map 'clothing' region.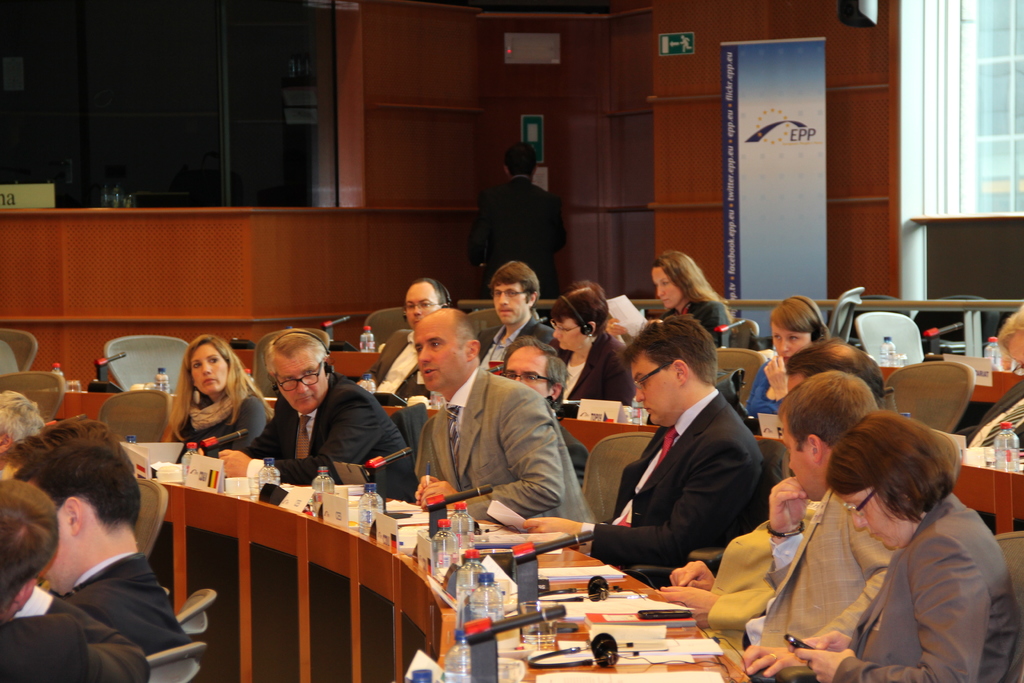
Mapped to left=340, top=327, right=441, bottom=403.
